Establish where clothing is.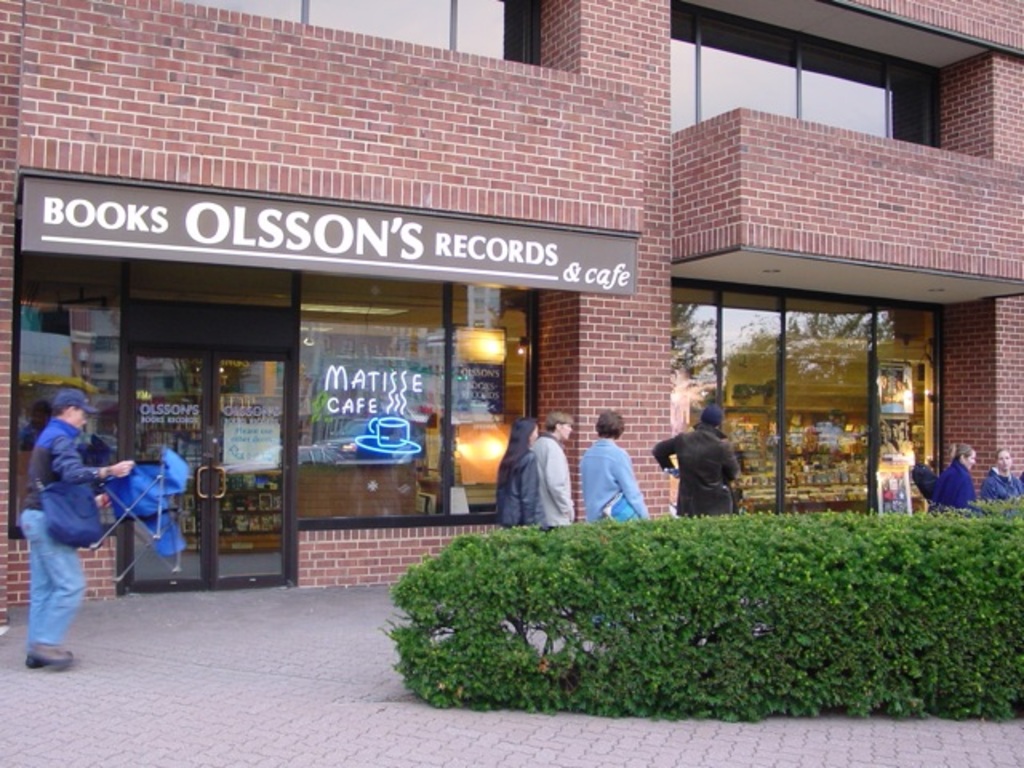
Established at <region>976, 469, 1022, 499</region>.
